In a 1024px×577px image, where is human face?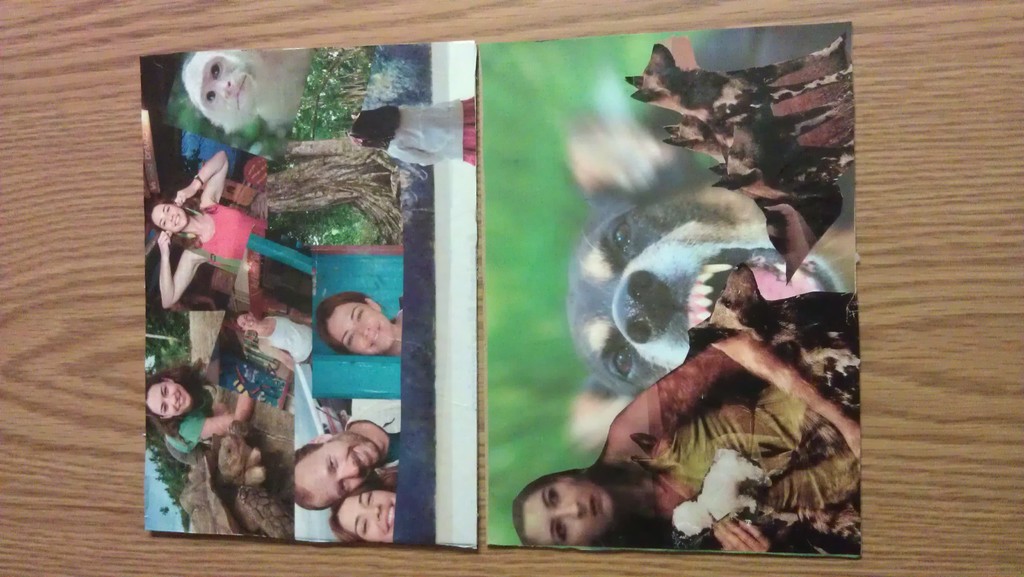
detection(302, 431, 380, 503).
